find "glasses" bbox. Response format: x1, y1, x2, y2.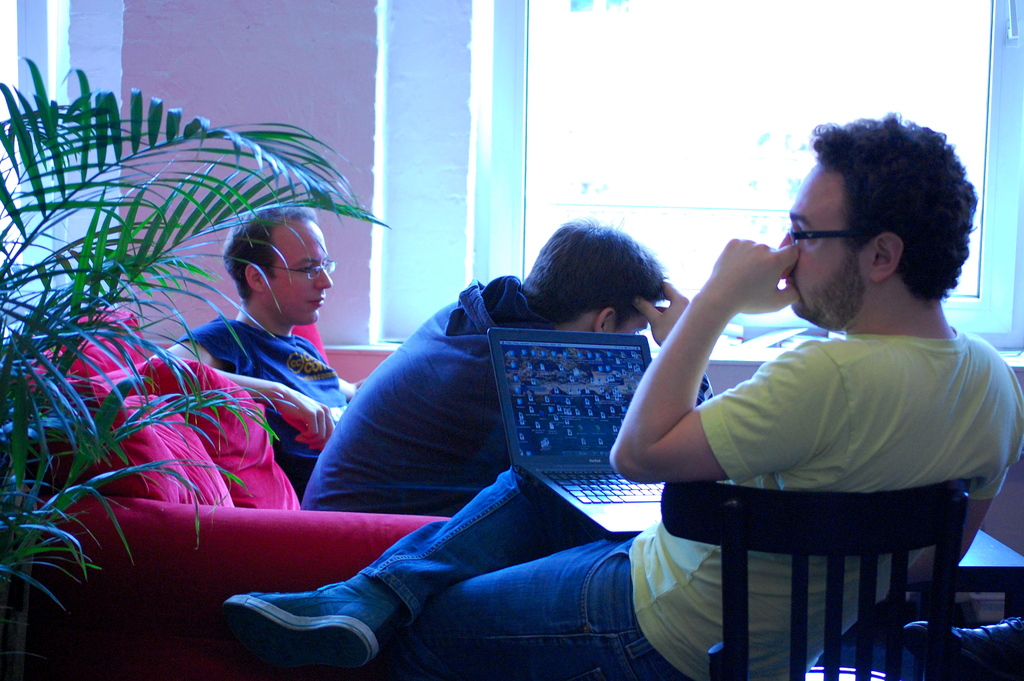
262, 256, 340, 282.
